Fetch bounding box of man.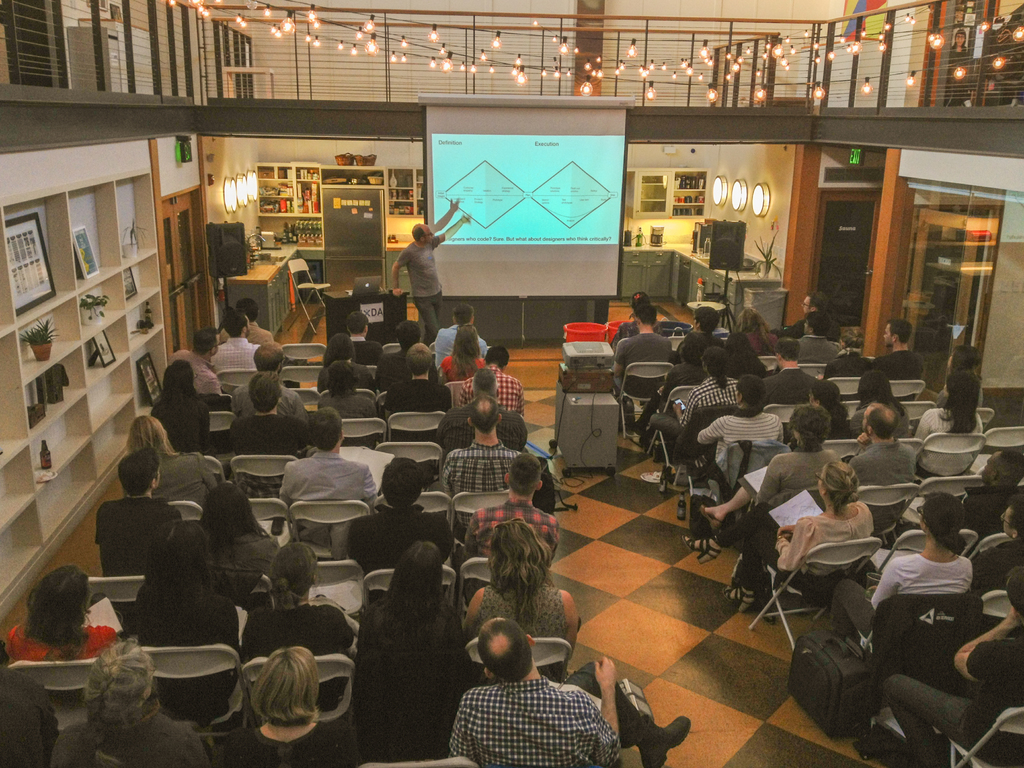
Bbox: {"x1": 967, "y1": 451, "x2": 1023, "y2": 530}.
